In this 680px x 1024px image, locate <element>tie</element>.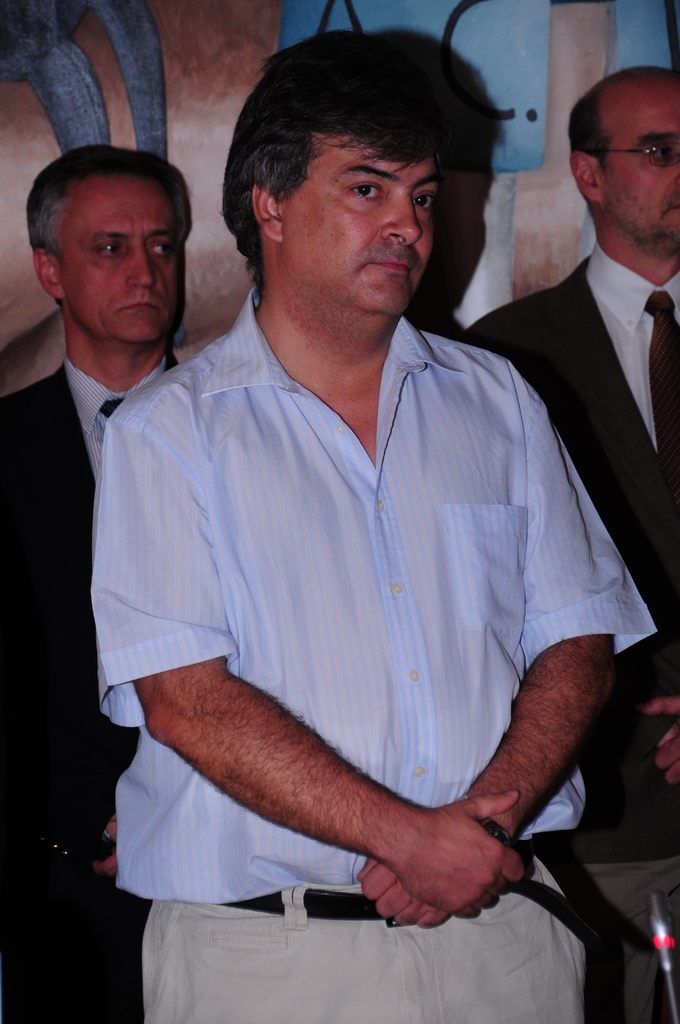
Bounding box: [left=99, top=386, right=135, bottom=417].
